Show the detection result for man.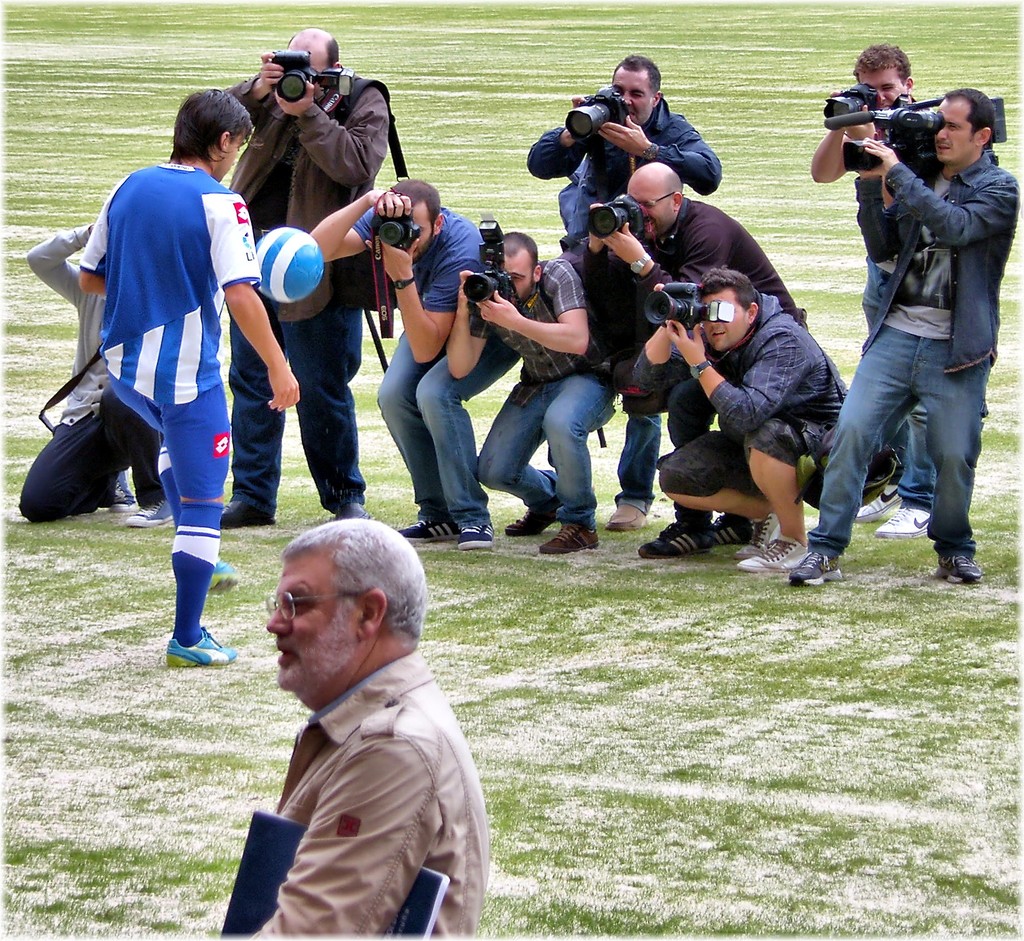
bbox(219, 512, 495, 940).
